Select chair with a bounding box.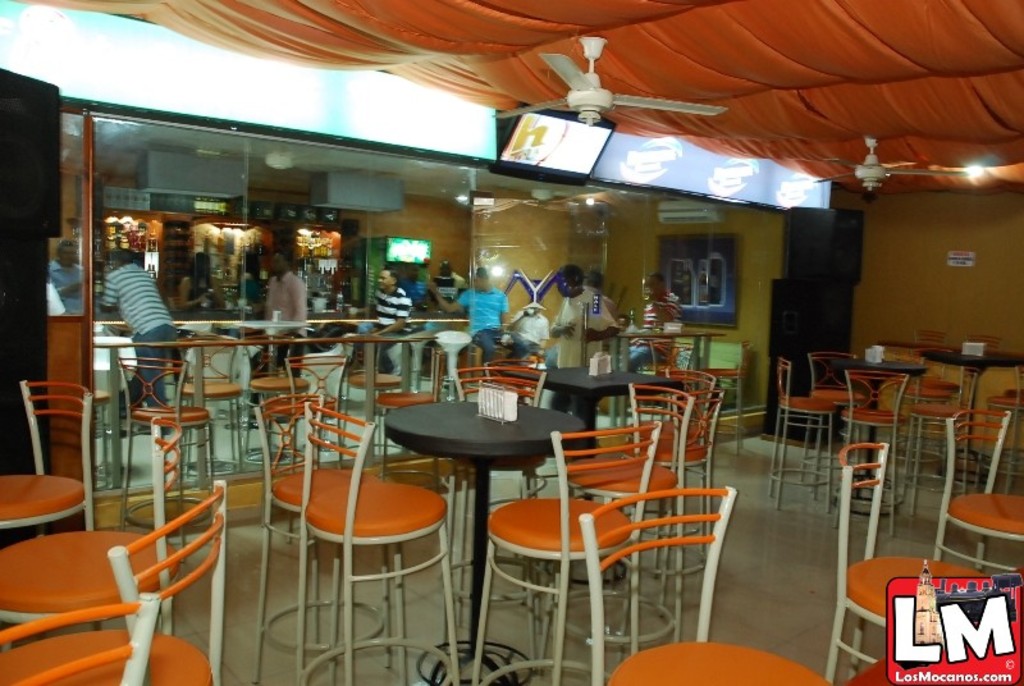
rect(0, 417, 180, 641).
